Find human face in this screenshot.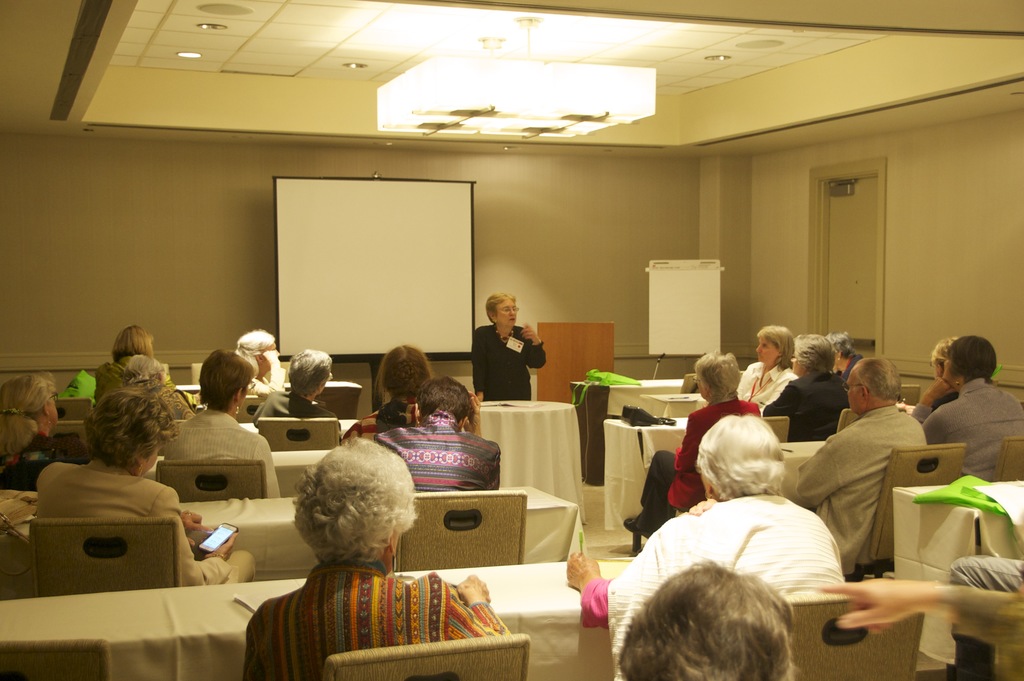
The bounding box for human face is Rect(47, 391, 58, 424).
